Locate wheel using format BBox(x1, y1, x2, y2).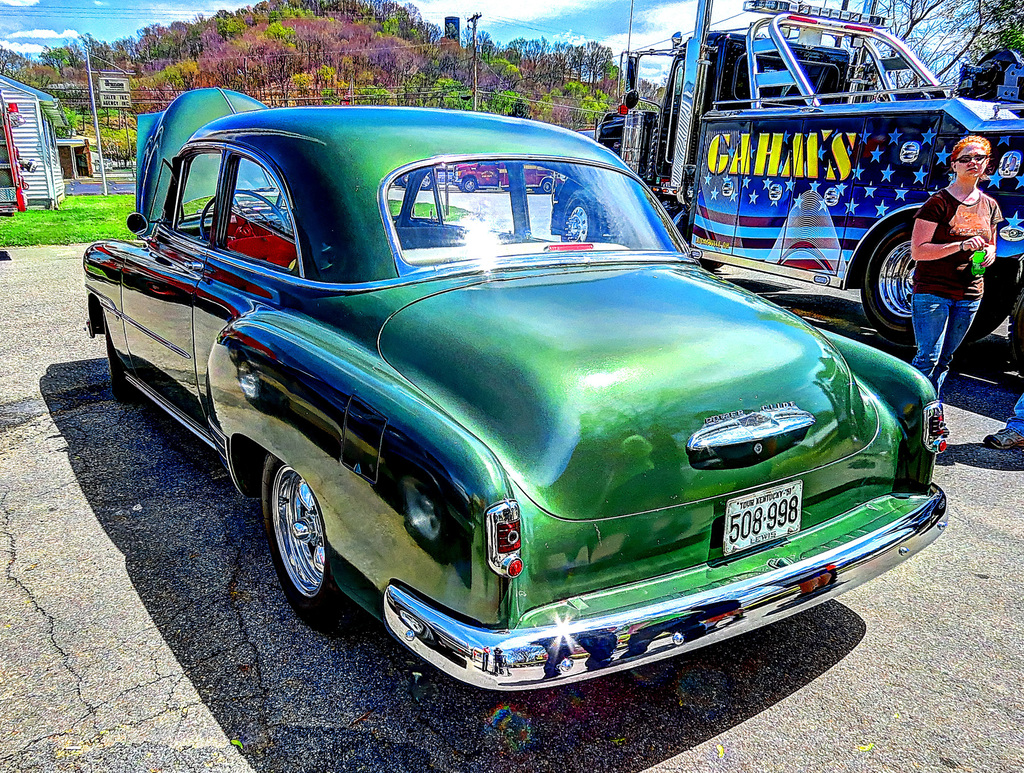
BBox(263, 454, 364, 627).
